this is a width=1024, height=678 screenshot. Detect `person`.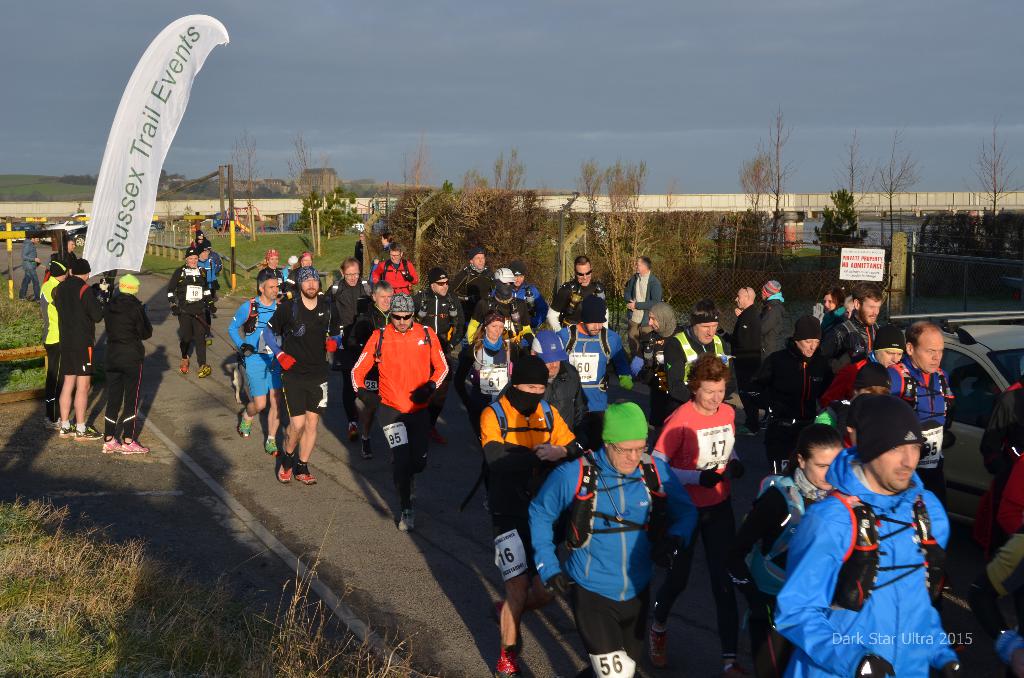
[644, 350, 752, 675].
